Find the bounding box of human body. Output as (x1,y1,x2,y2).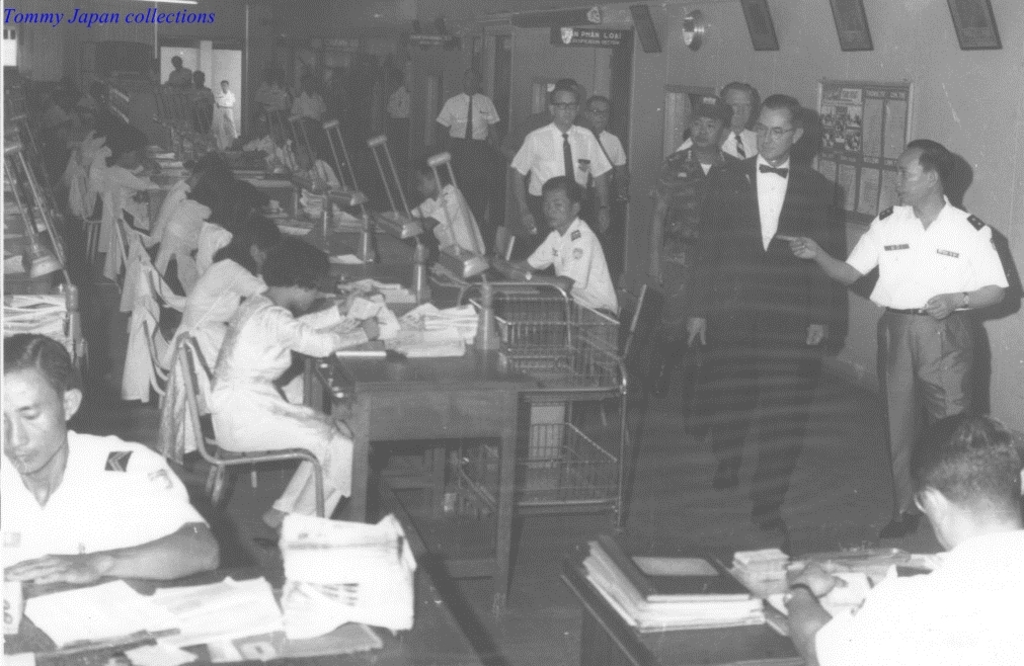
(778,139,1008,537).
